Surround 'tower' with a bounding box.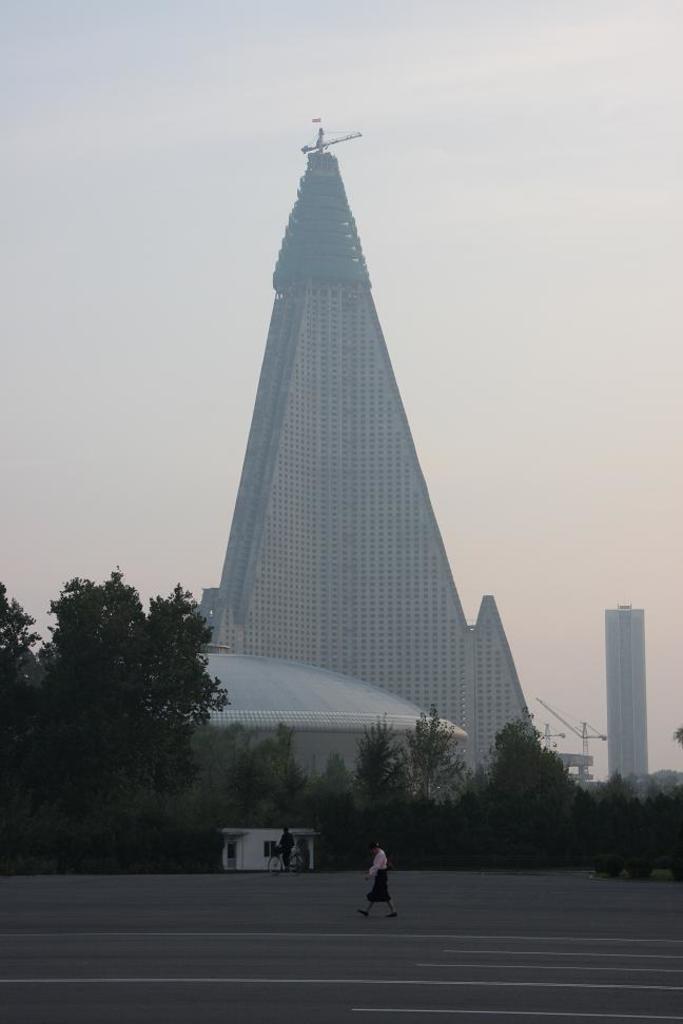
(600, 605, 641, 784).
